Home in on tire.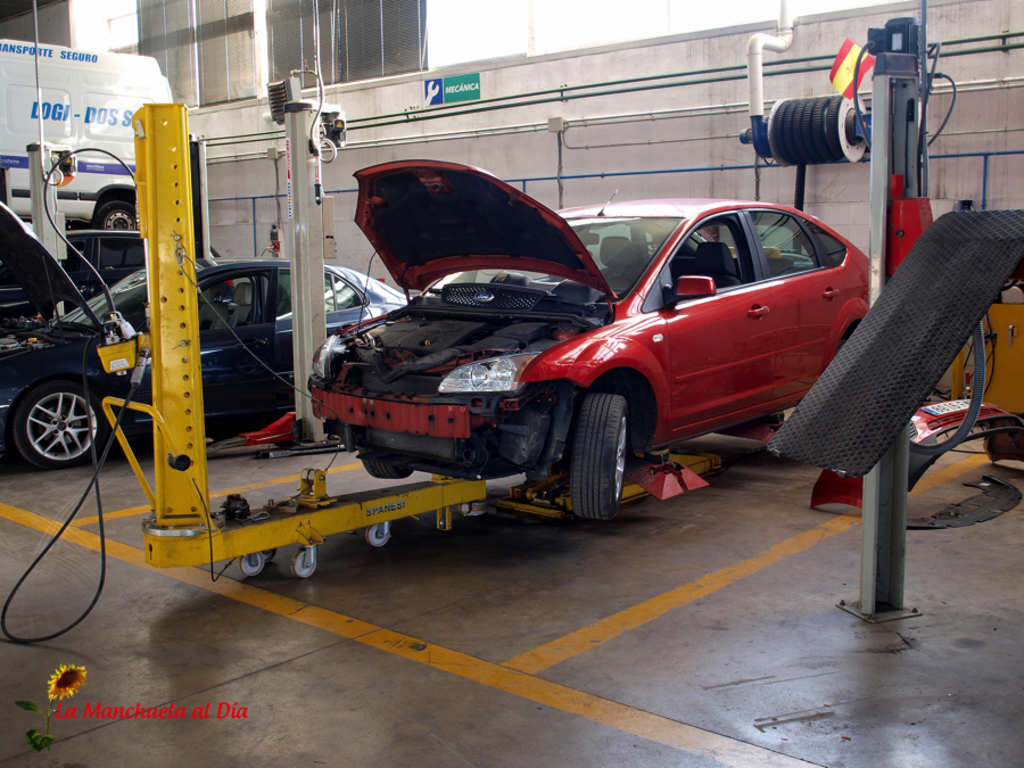
Homed in at 564,389,638,527.
